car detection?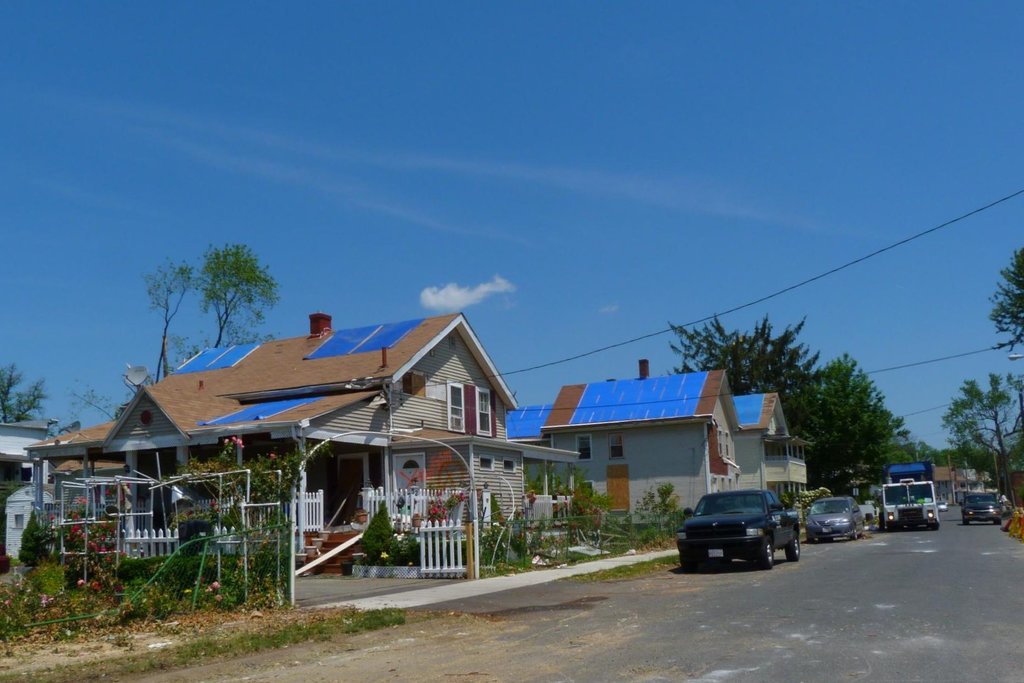
box(961, 493, 1003, 525)
